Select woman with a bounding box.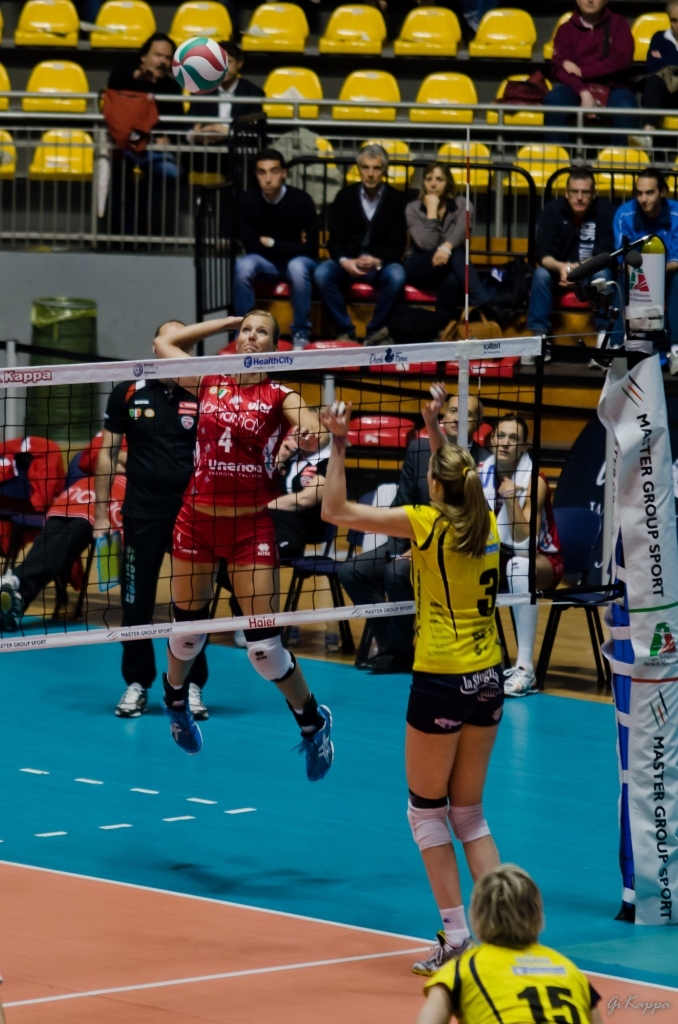
(left=536, top=0, right=633, bottom=171).
